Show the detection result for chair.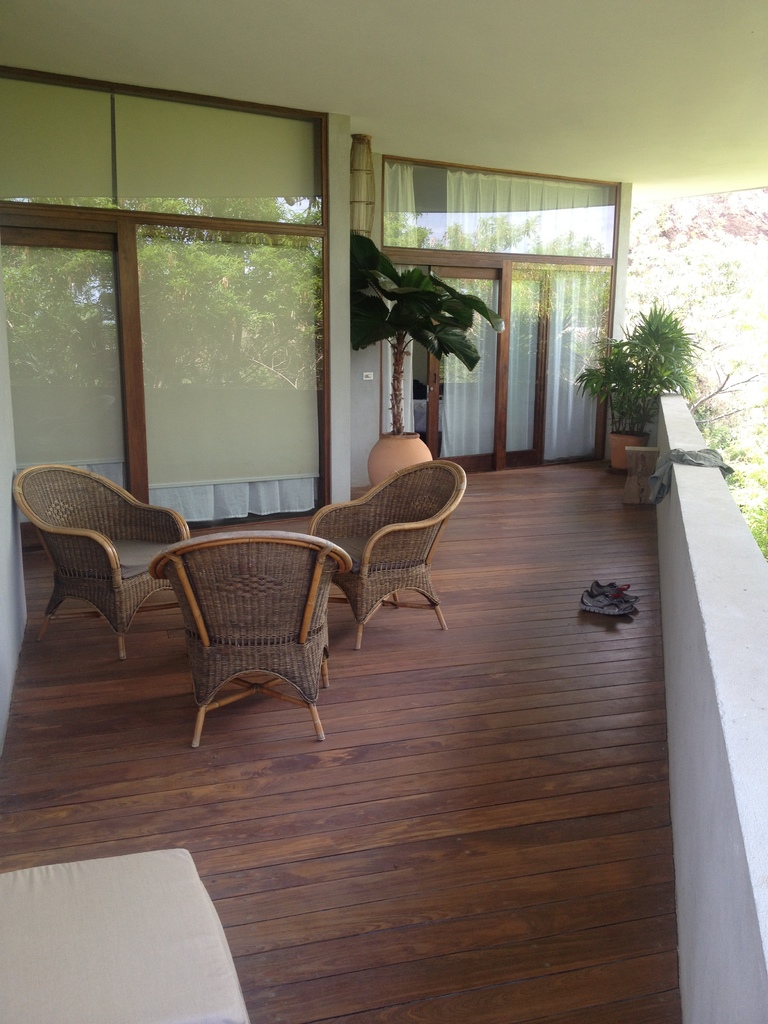
bbox(10, 456, 201, 664).
